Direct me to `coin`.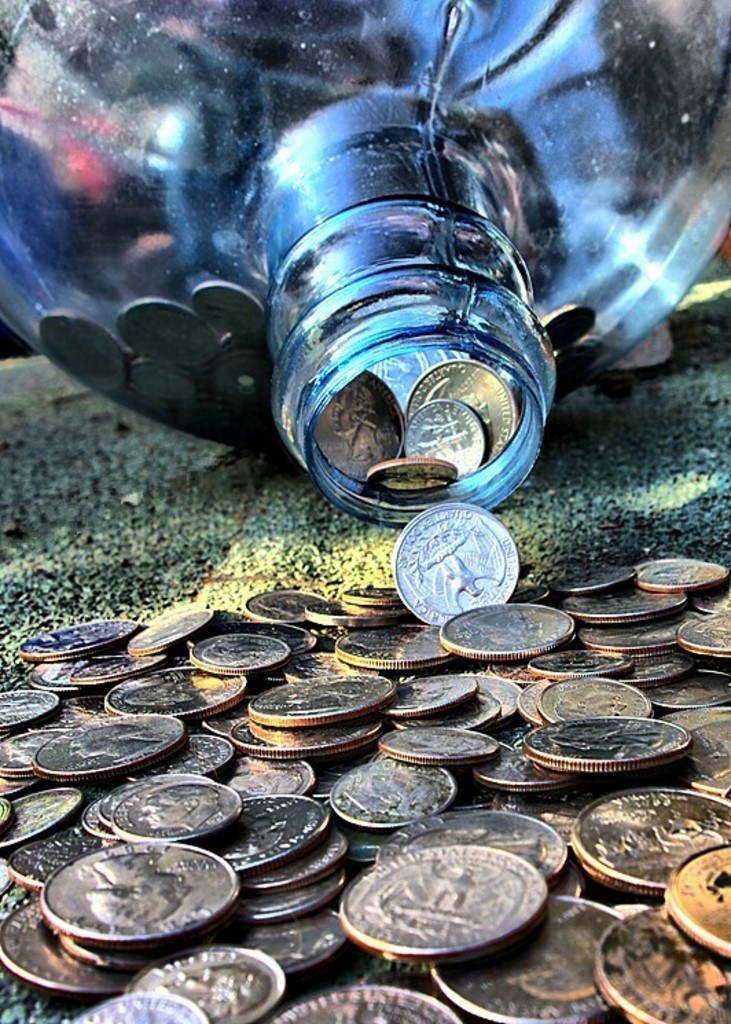
Direction: [left=675, top=606, right=730, bottom=660].
